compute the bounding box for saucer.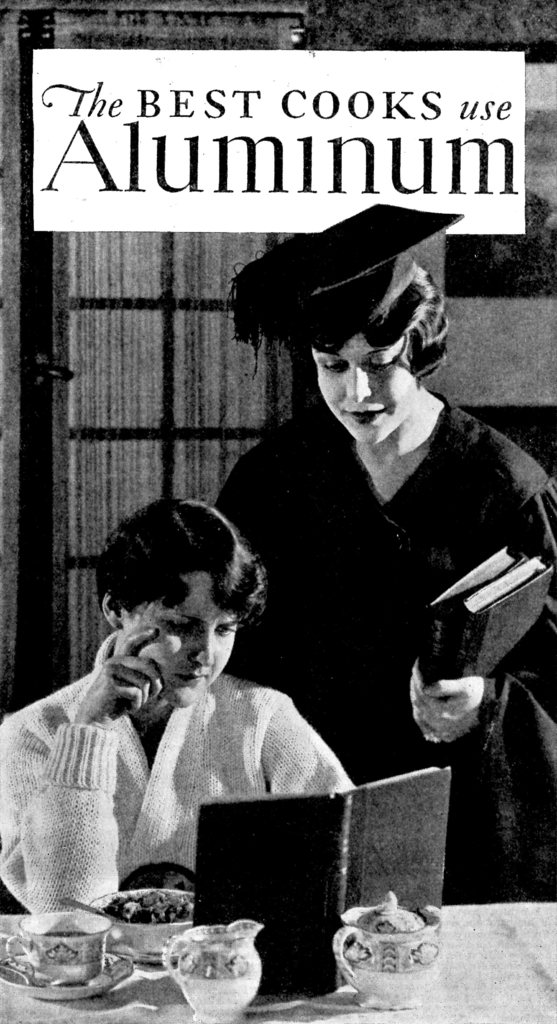
crop(0, 935, 137, 1005).
